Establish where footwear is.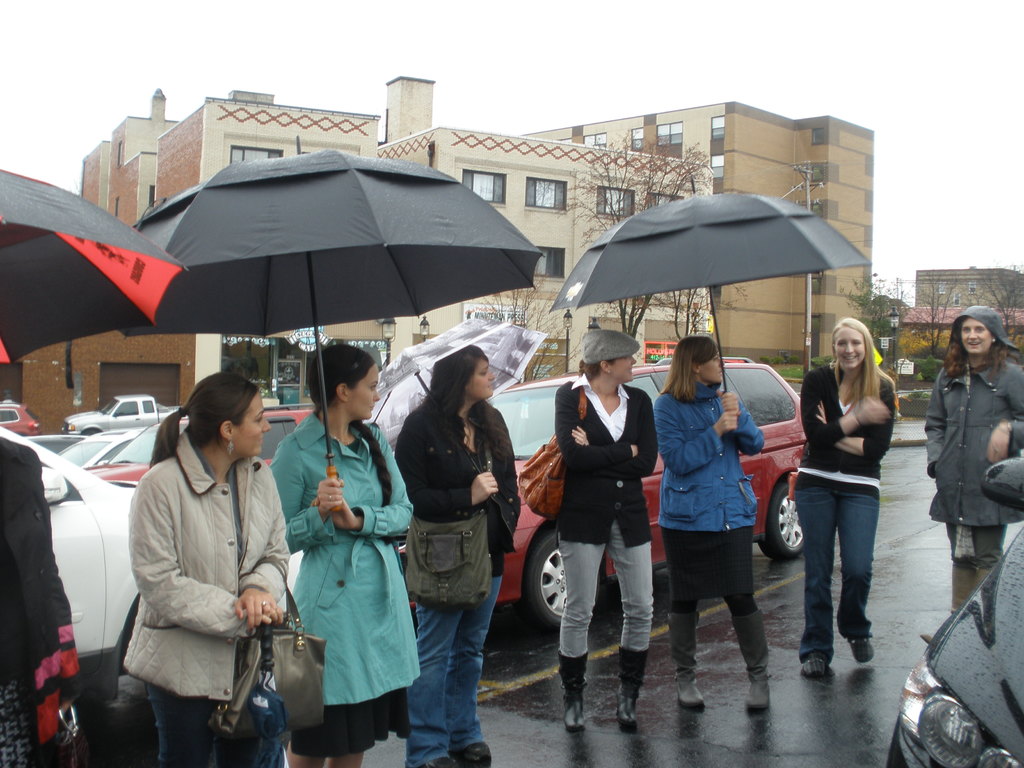
Established at (x1=792, y1=644, x2=829, y2=678).
